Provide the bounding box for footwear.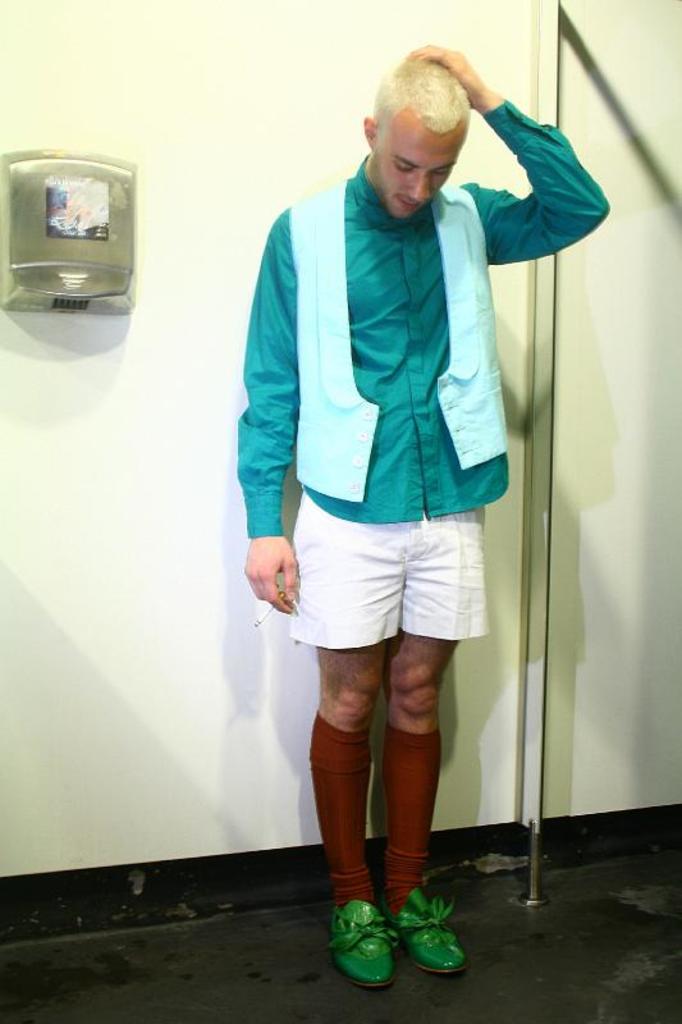
pyautogui.locateOnScreen(384, 886, 464, 970).
